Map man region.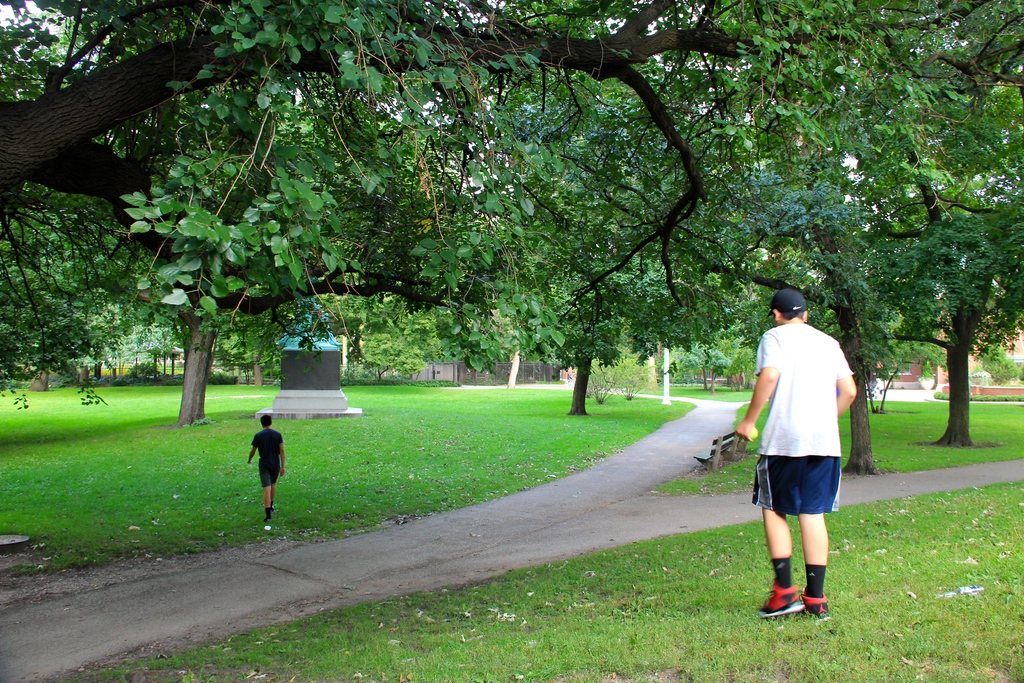
Mapped to 738, 288, 860, 621.
